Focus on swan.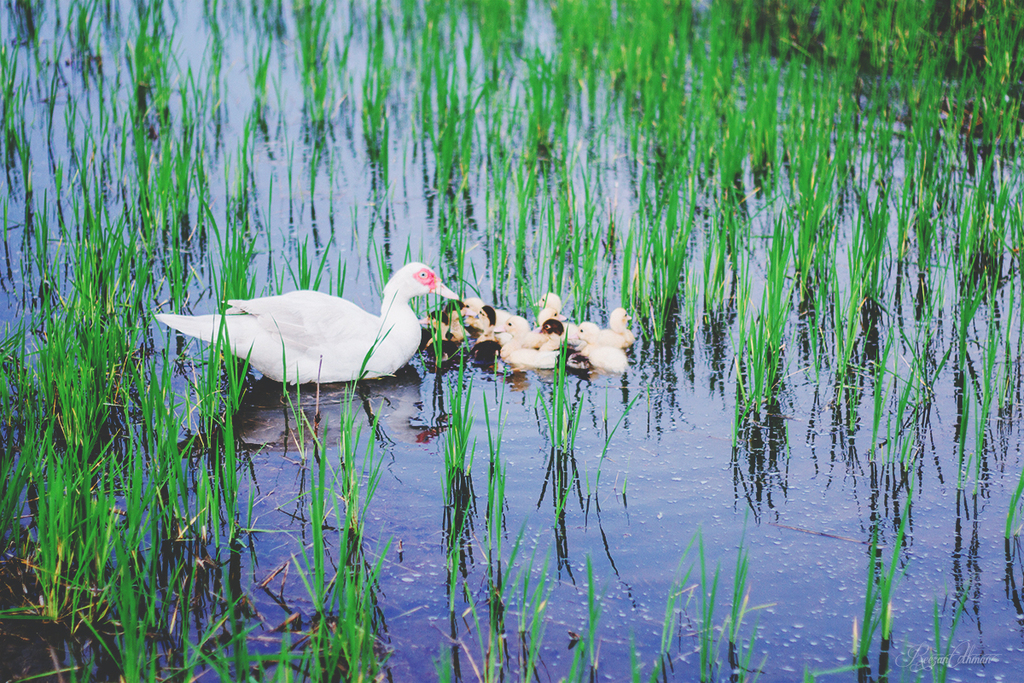
Focused at 158:254:454:397.
